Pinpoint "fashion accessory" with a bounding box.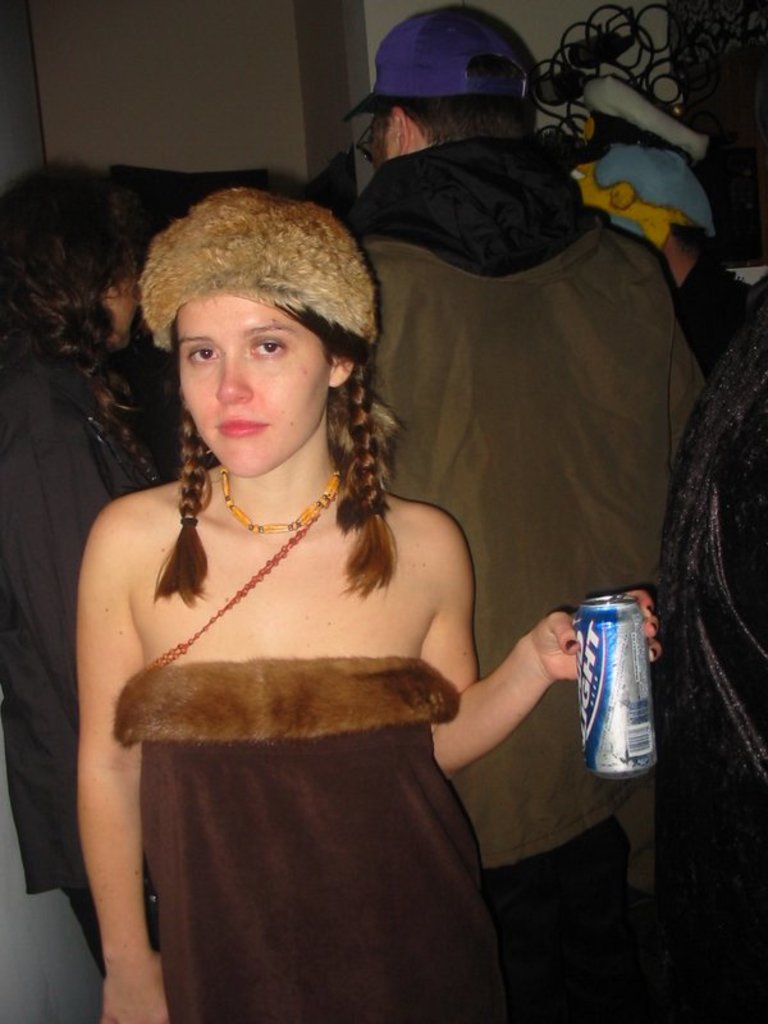
box=[137, 503, 347, 669].
